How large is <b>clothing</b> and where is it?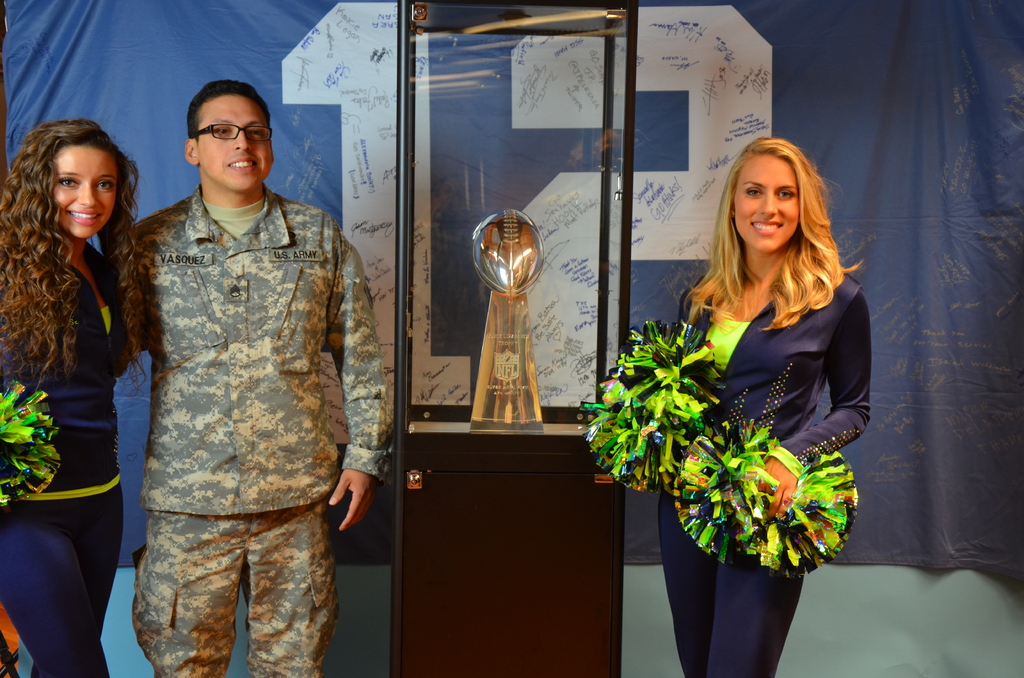
Bounding box: (x1=0, y1=244, x2=145, y2=677).
